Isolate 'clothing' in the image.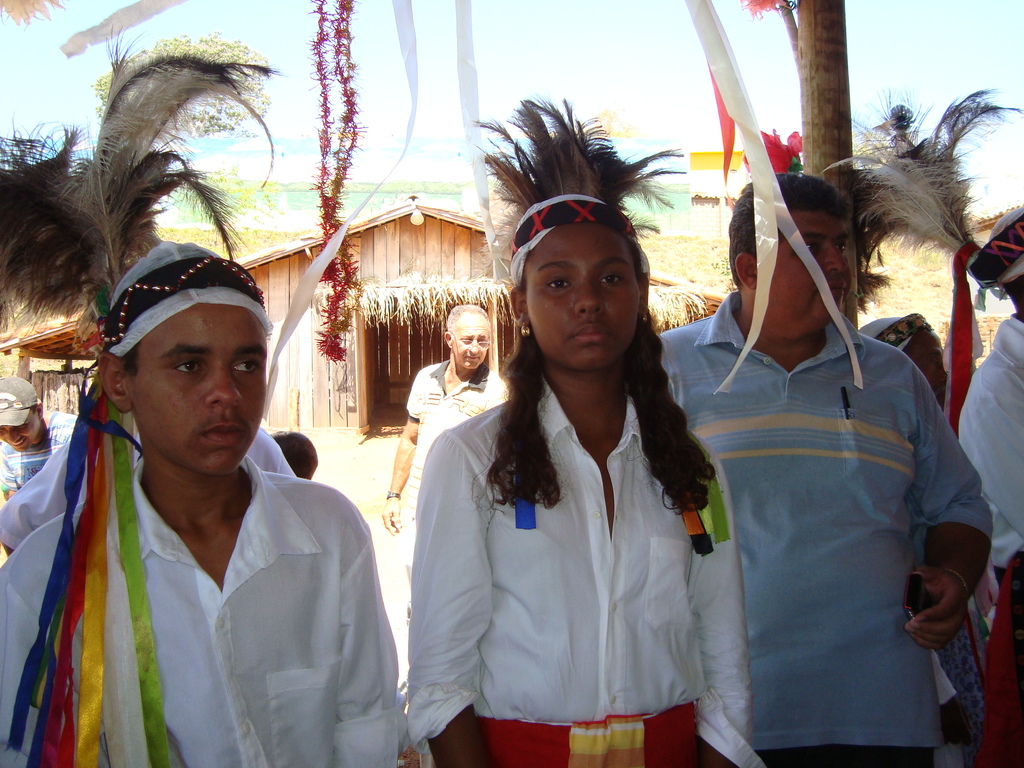
Isolated region: <bbox>391, 328, 740, 750</bbox>.
